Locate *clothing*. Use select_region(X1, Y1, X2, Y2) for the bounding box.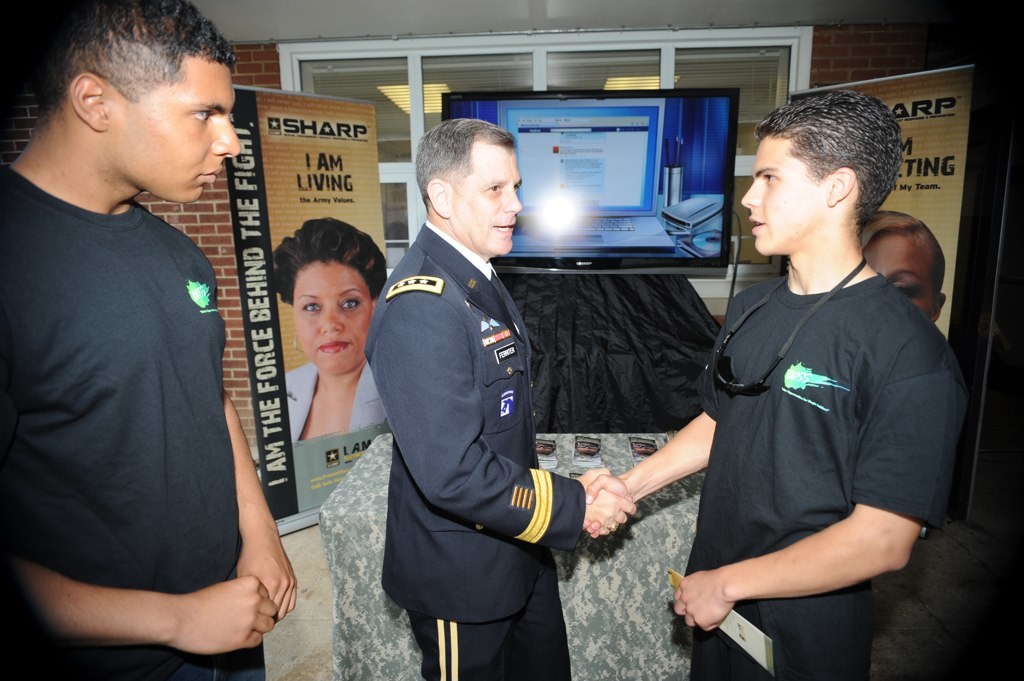
select_region(29, 74, 246, 672).
